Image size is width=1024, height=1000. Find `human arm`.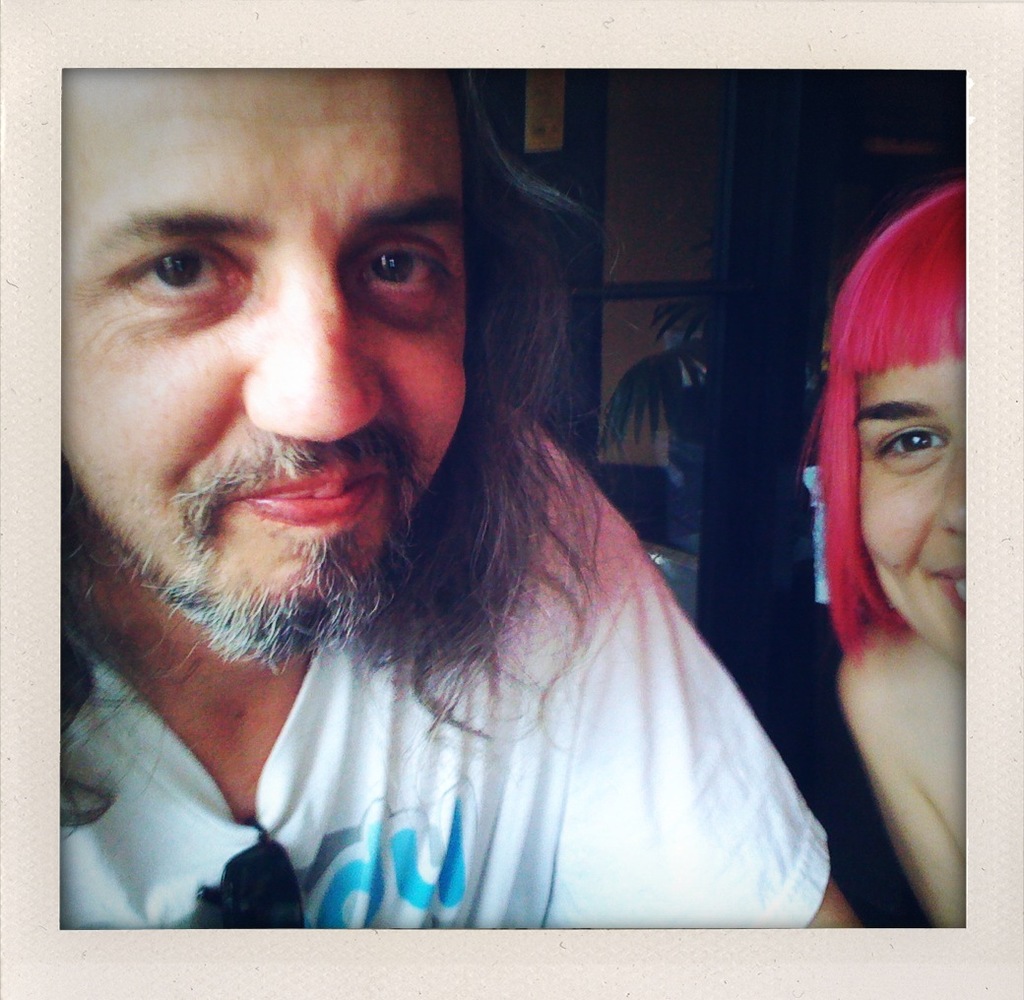
rect(545, 537, 864, 929).
